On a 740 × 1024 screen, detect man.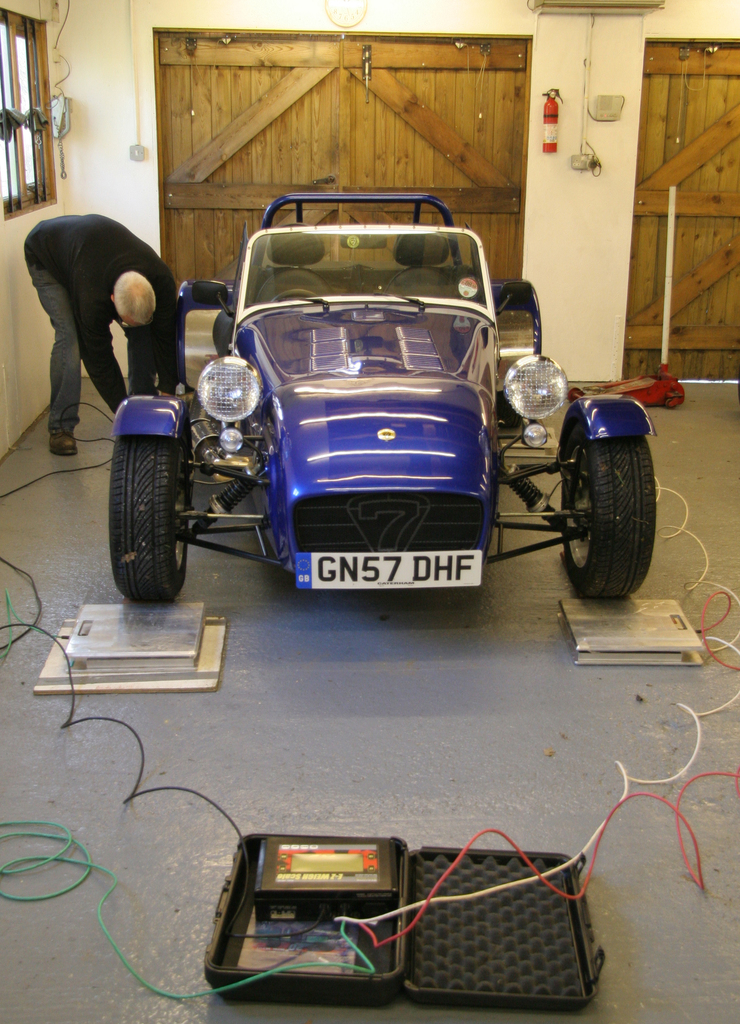
detection(8, 181, 177, 433).
